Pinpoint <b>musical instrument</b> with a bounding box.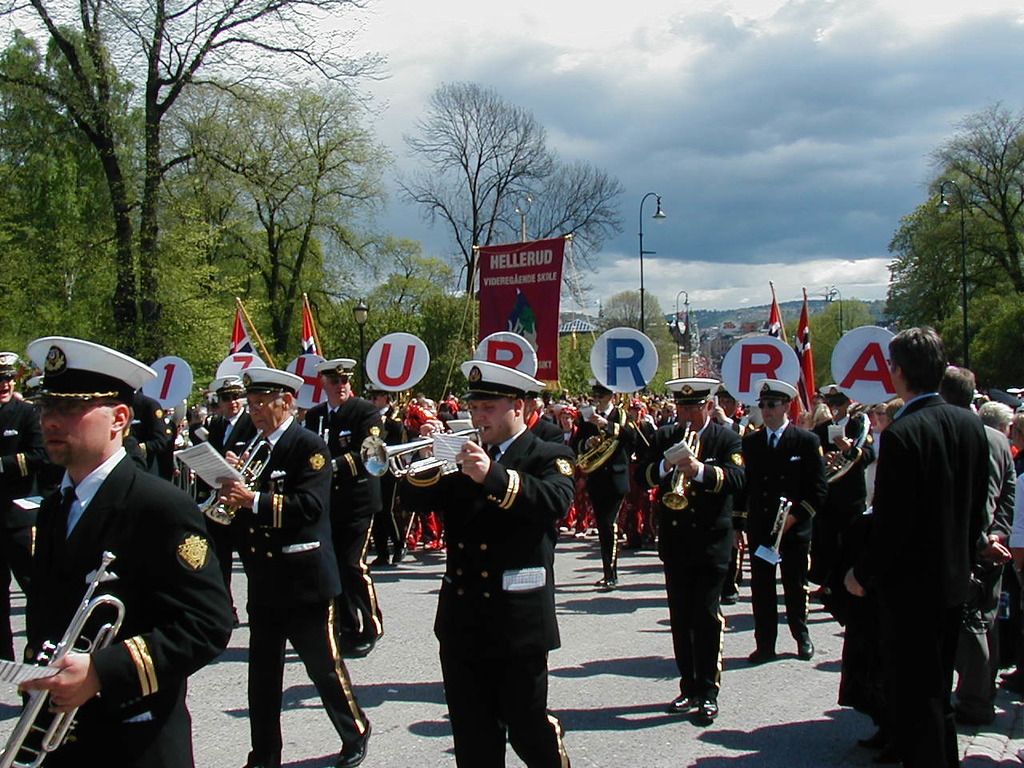
193, 426, 278, 550.
